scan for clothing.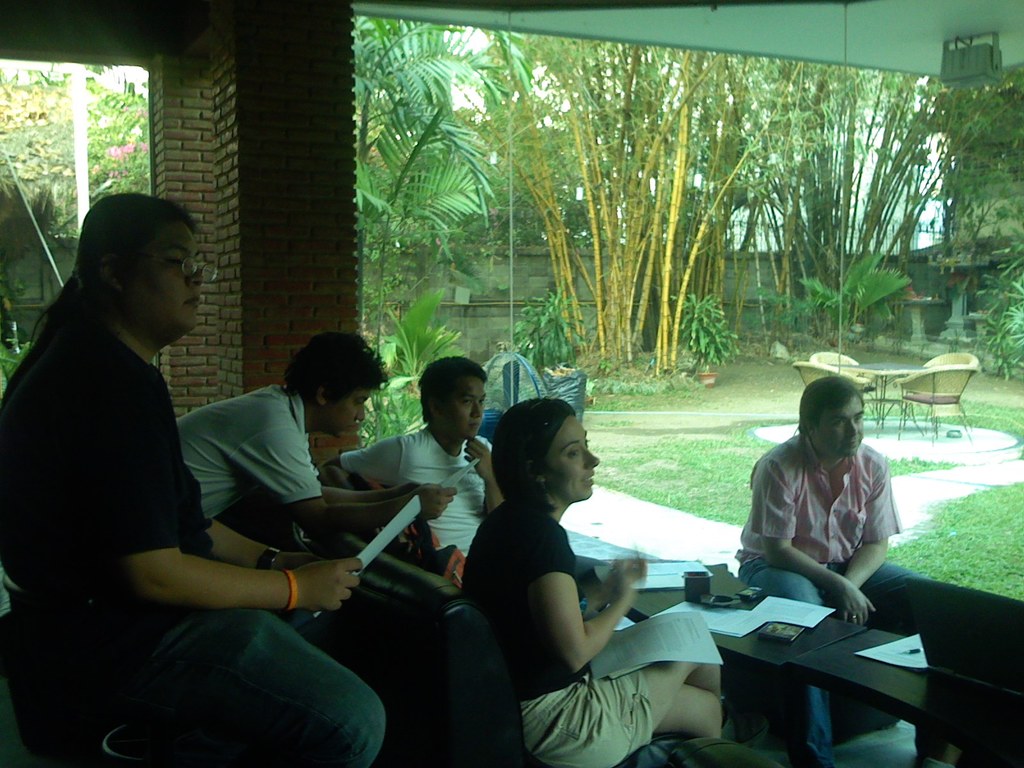
Scan result: bbox=[337, 417, 509, 569].
